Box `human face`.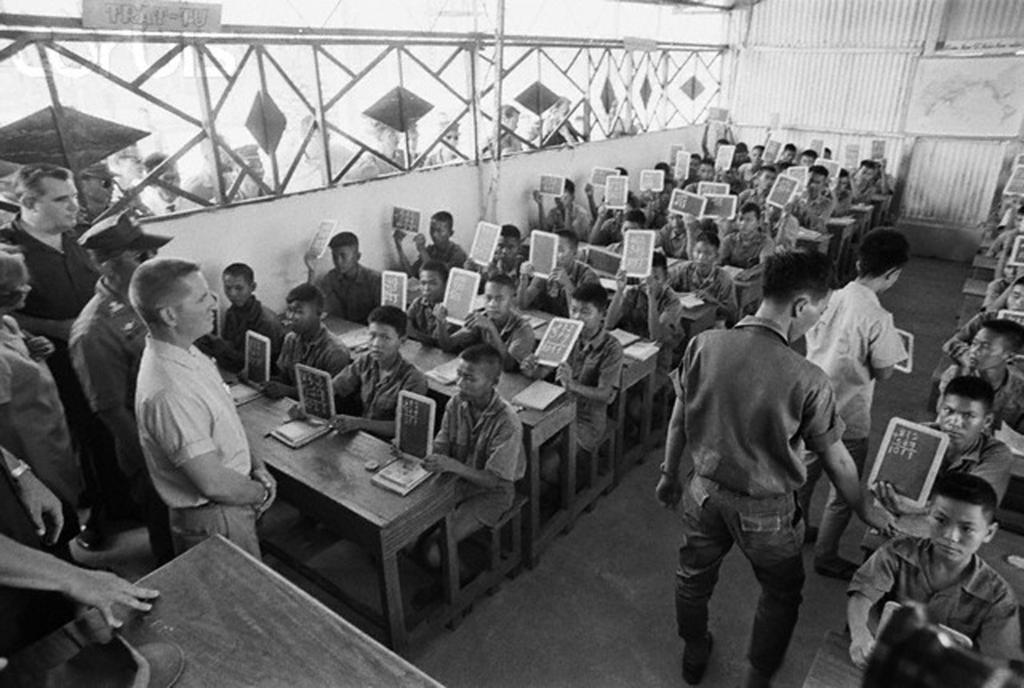
left=736, top=210, right=758, bottom=233.
